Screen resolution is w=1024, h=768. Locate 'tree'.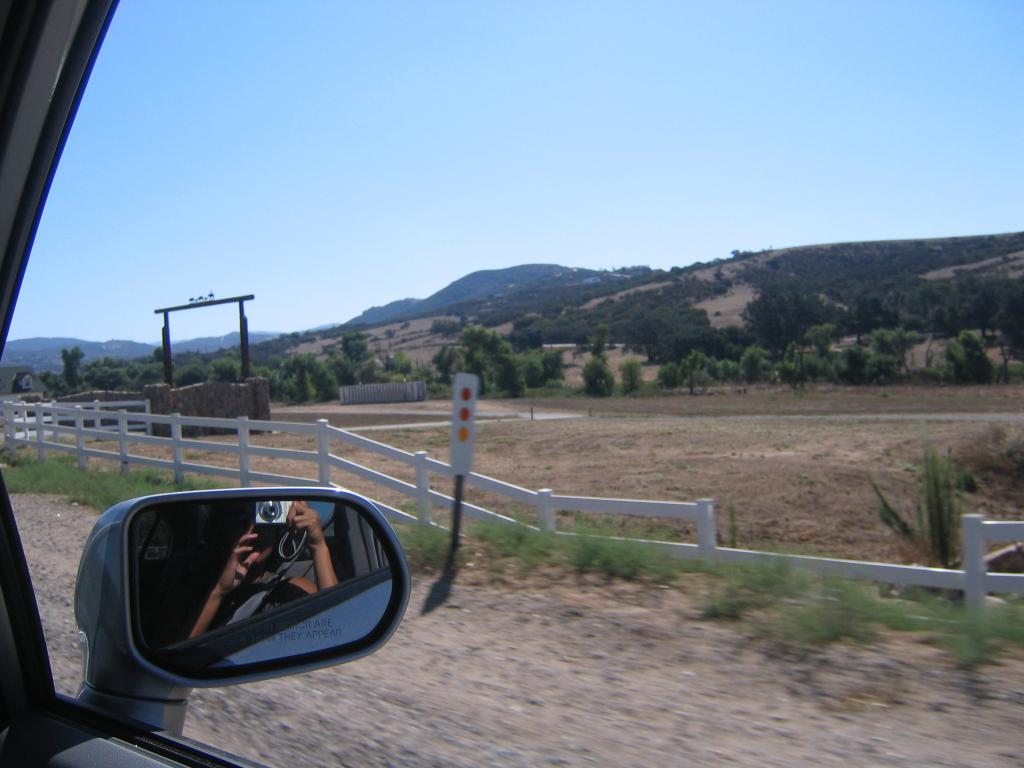
877, 323, 1023, 382.
